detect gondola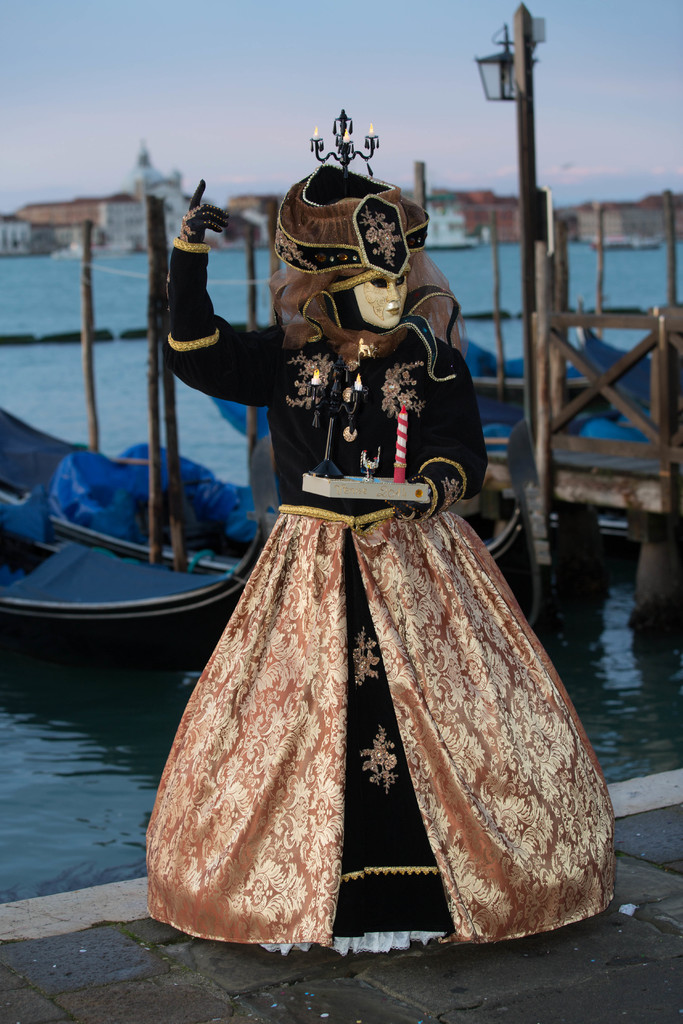
0,392,283,682
